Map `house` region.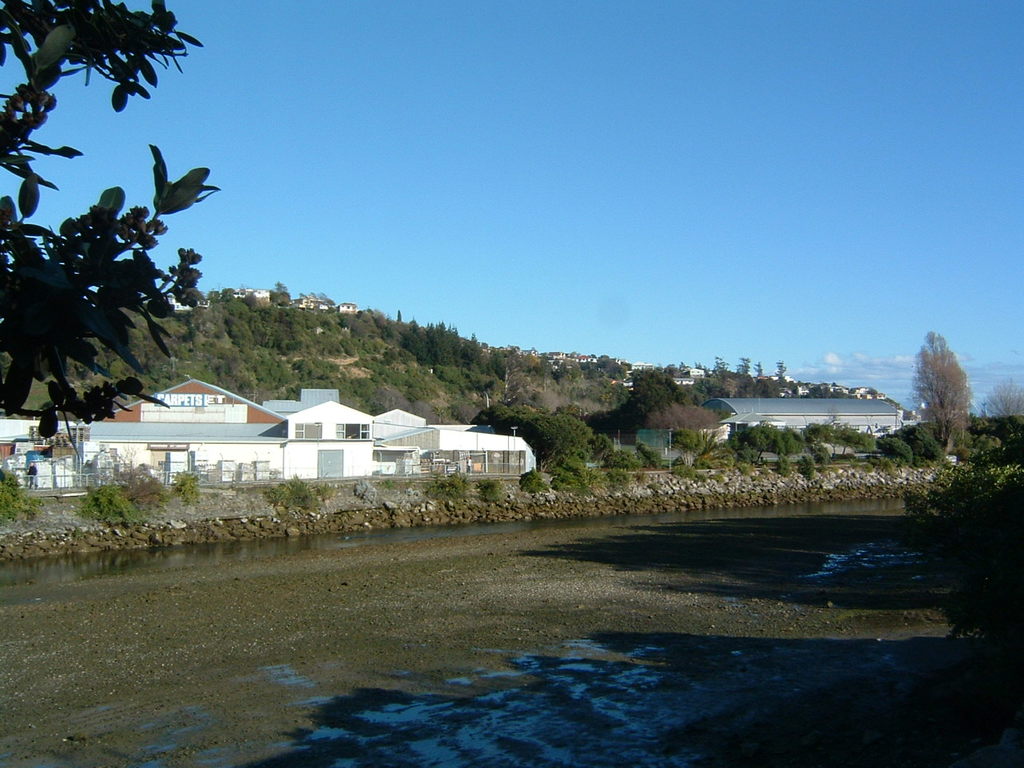
Mapped to region(338, 303, 357, 312).
